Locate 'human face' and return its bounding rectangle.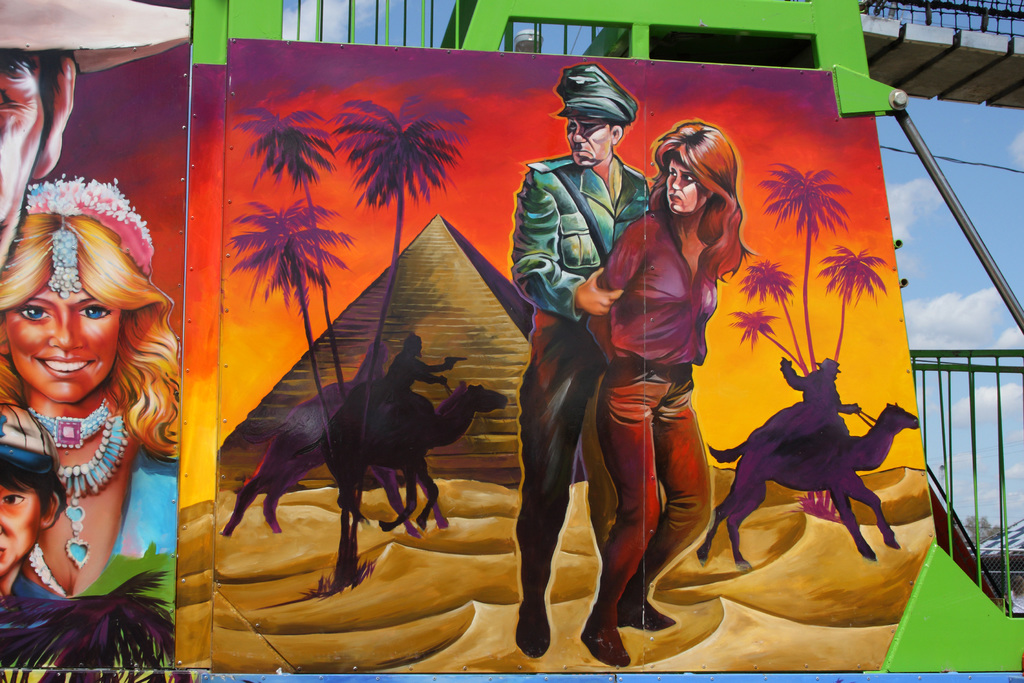
locate(659, 160, 709, 214).
